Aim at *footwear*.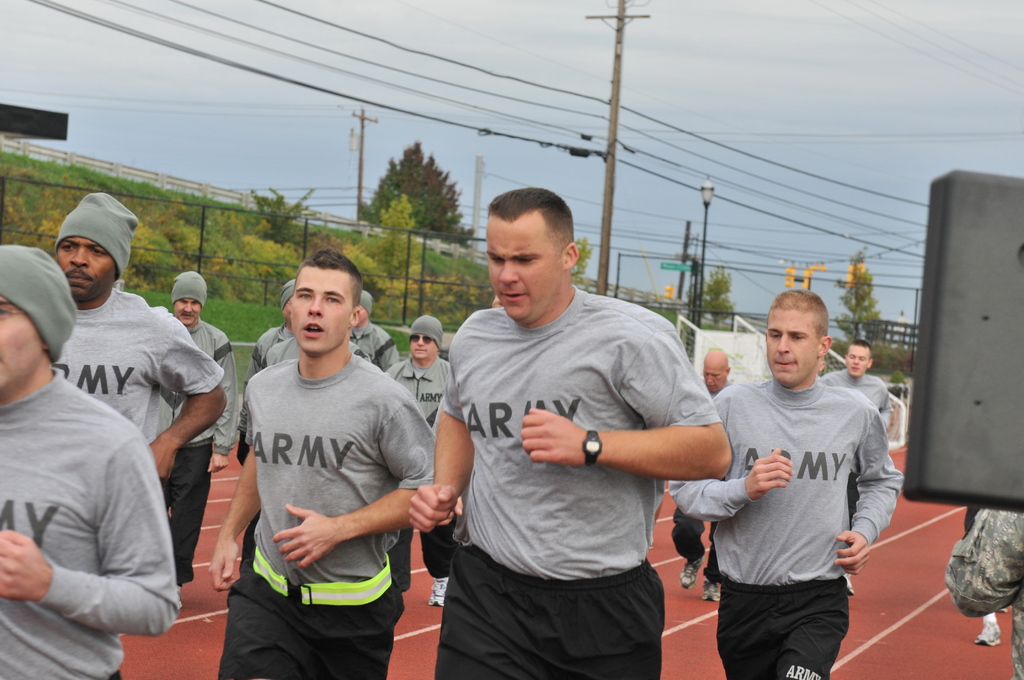
Aimed at x1=677 y1=550 x2=703 y2=591.
